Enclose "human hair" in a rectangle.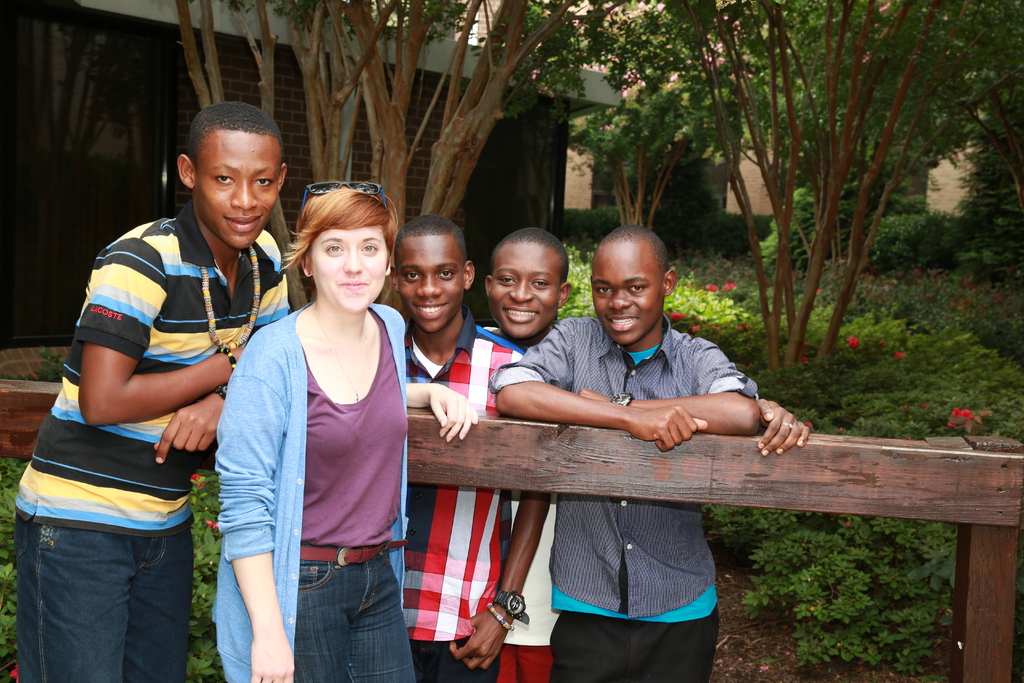
[left=184, top=99, right=289, bottom=170].
